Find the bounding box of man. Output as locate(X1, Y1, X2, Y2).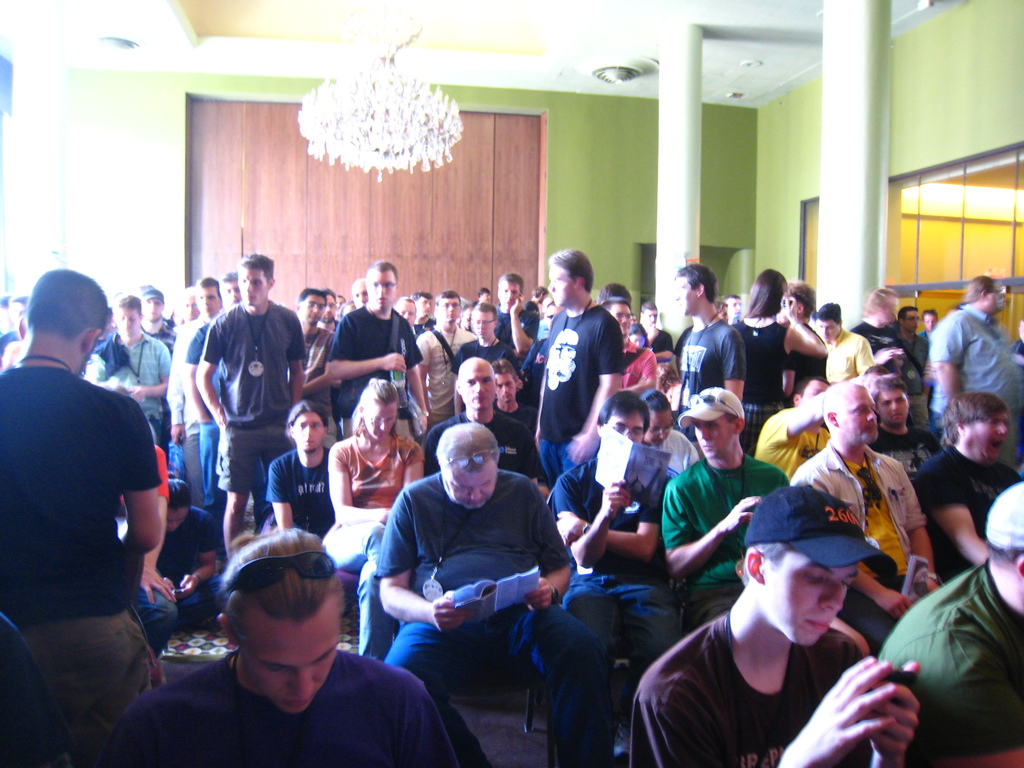
locate(753, 358, 904, 467).
